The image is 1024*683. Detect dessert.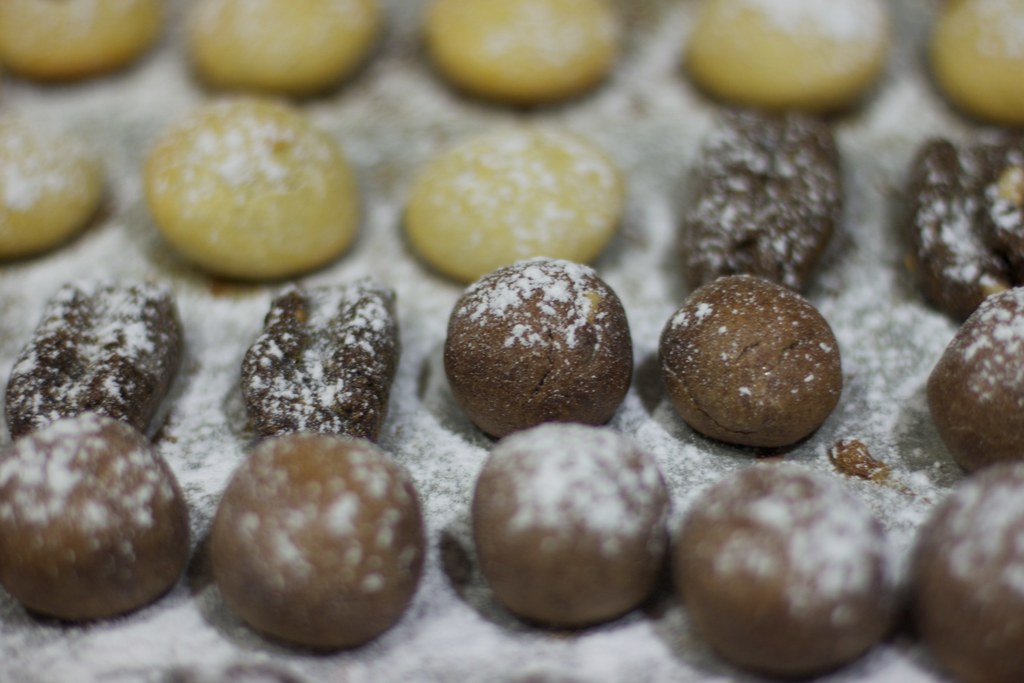
Detection: {"left": 401, "top": 120, "right": 621, "bottom": 288}.
